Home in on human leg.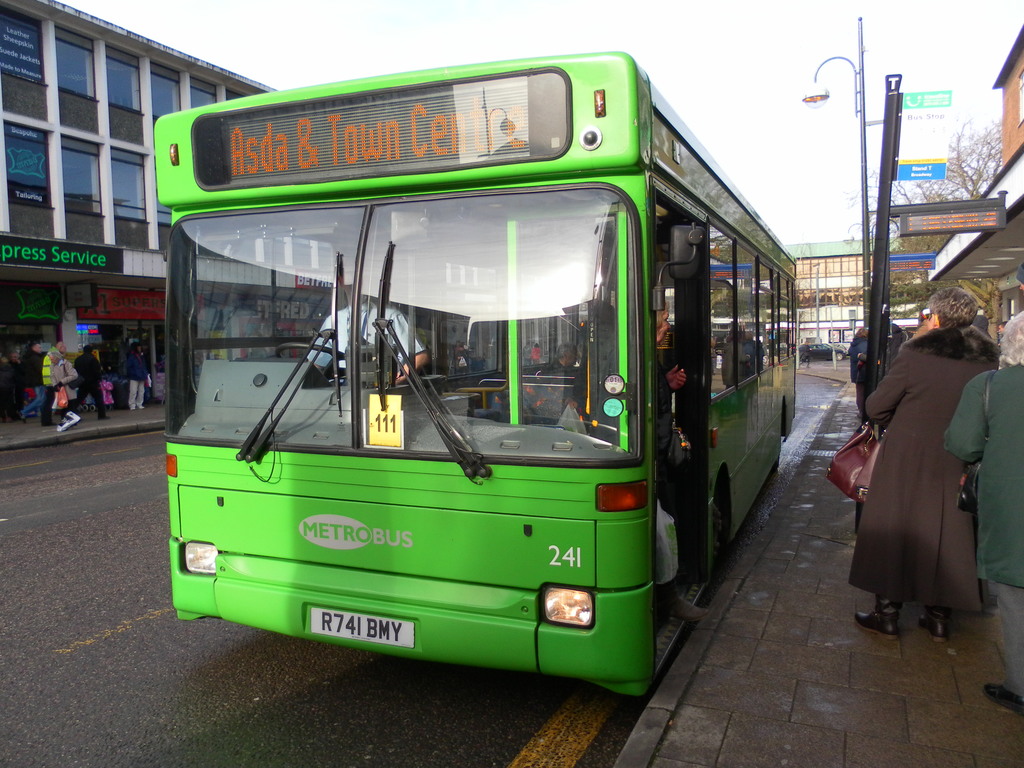
Homed in at Rect(857, 454, 920, 638).
